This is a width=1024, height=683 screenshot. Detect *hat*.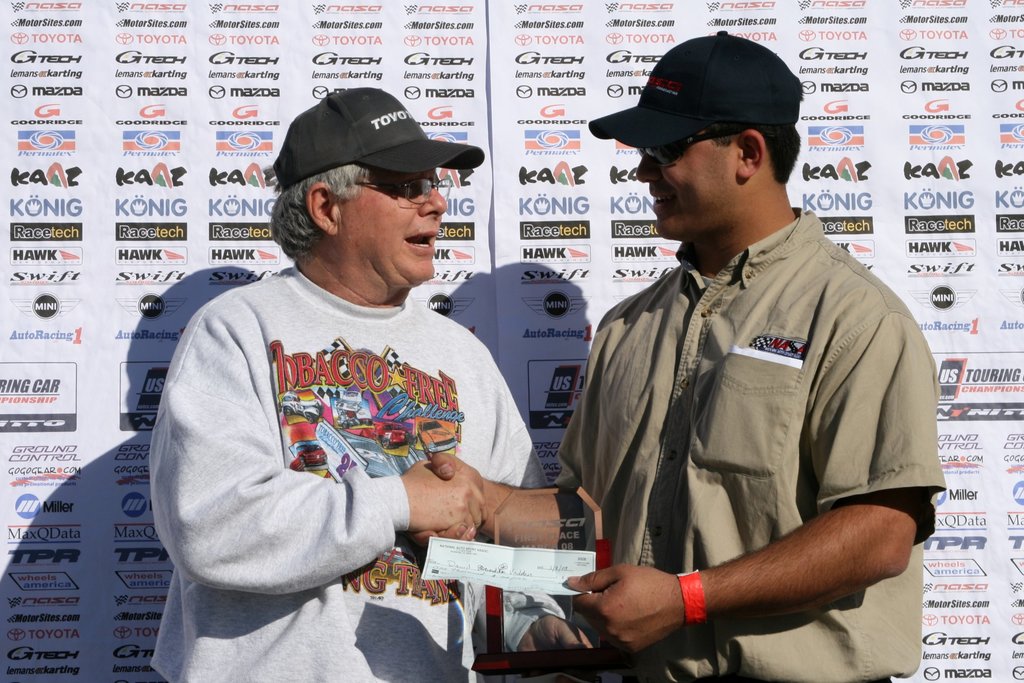
locate(588, 29, 804, 152).
